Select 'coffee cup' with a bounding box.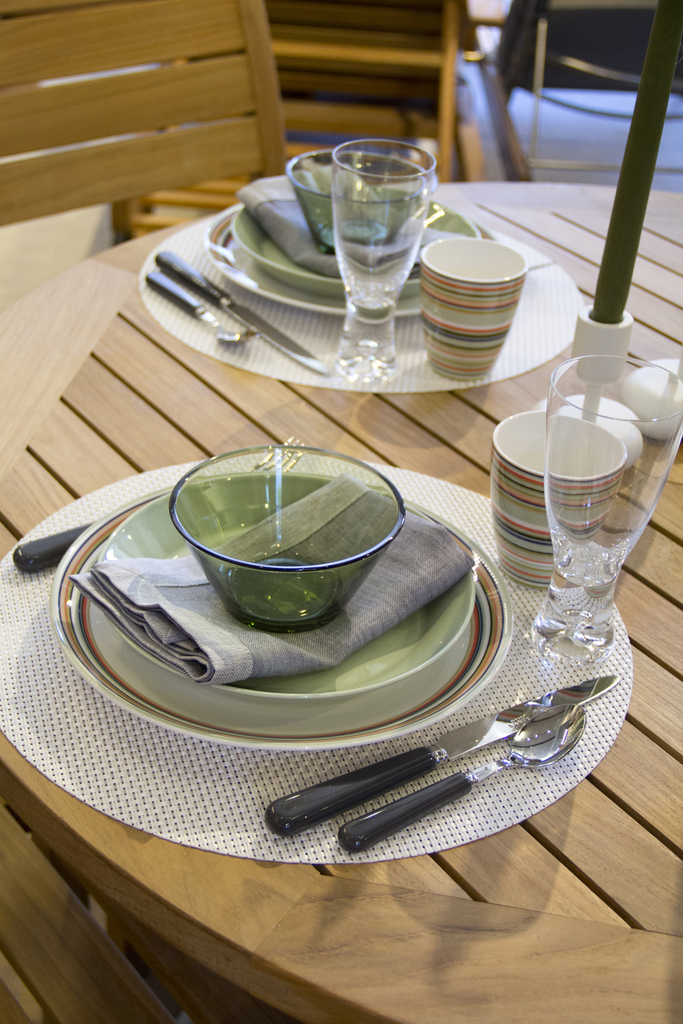
421, 236, 527, 382.
